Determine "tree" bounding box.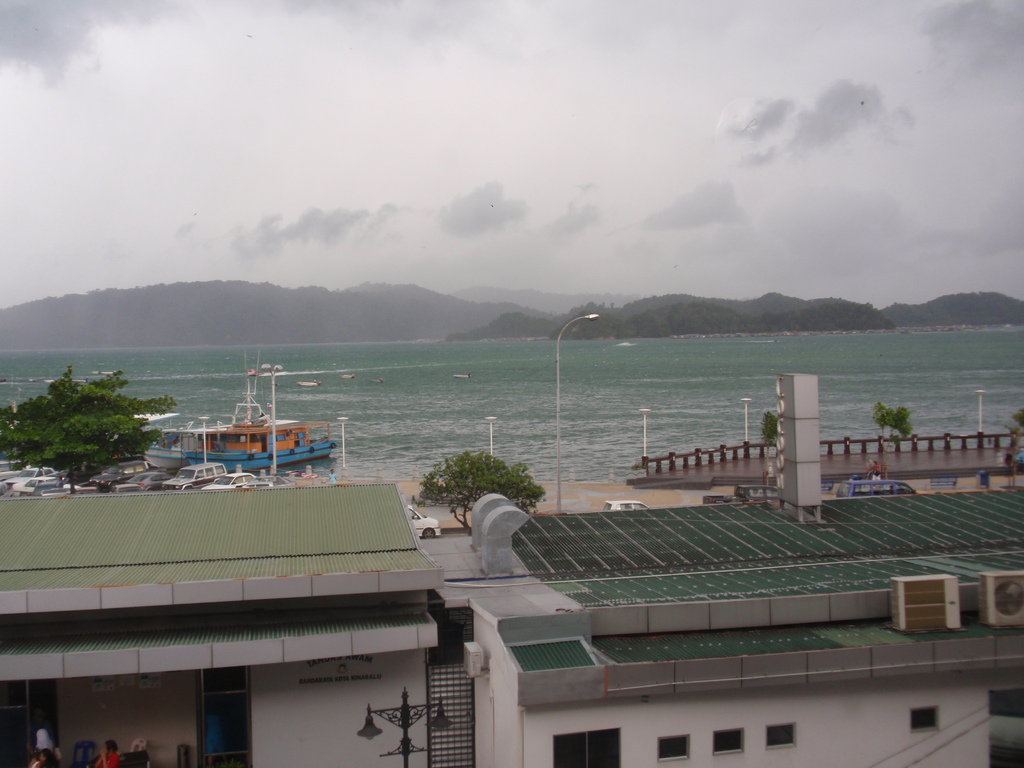
Determined: box=[413, 452, 543, 539].
